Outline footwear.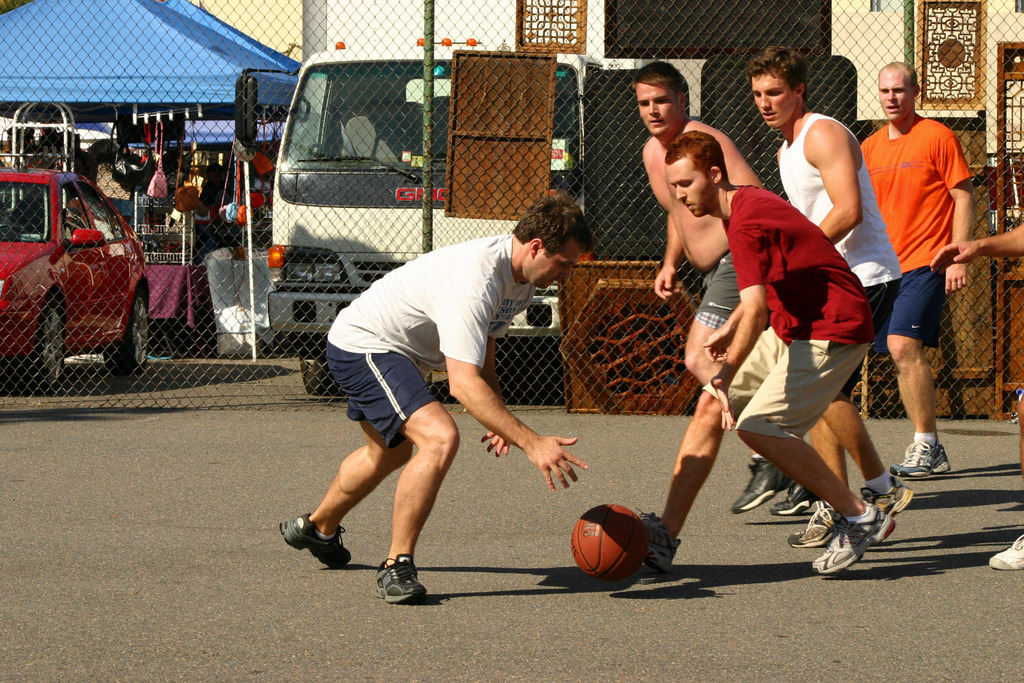
Outline: 858/475/920/515.
